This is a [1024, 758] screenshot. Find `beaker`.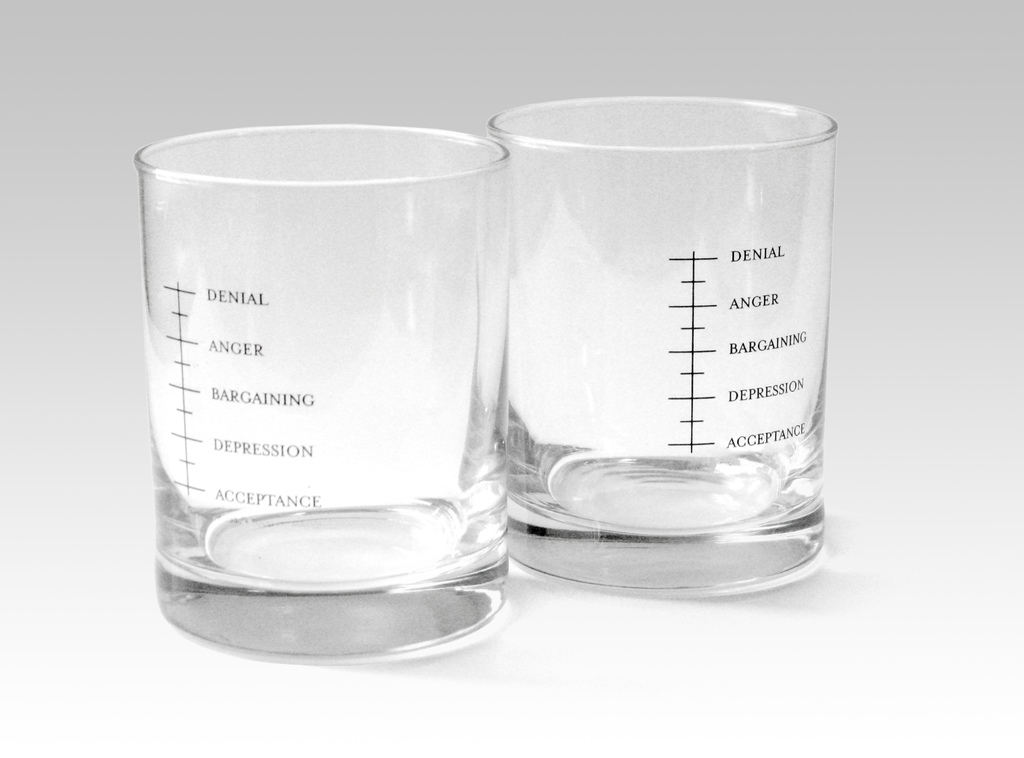
Bounding box: bbox=[133, 119, 511, 657].
